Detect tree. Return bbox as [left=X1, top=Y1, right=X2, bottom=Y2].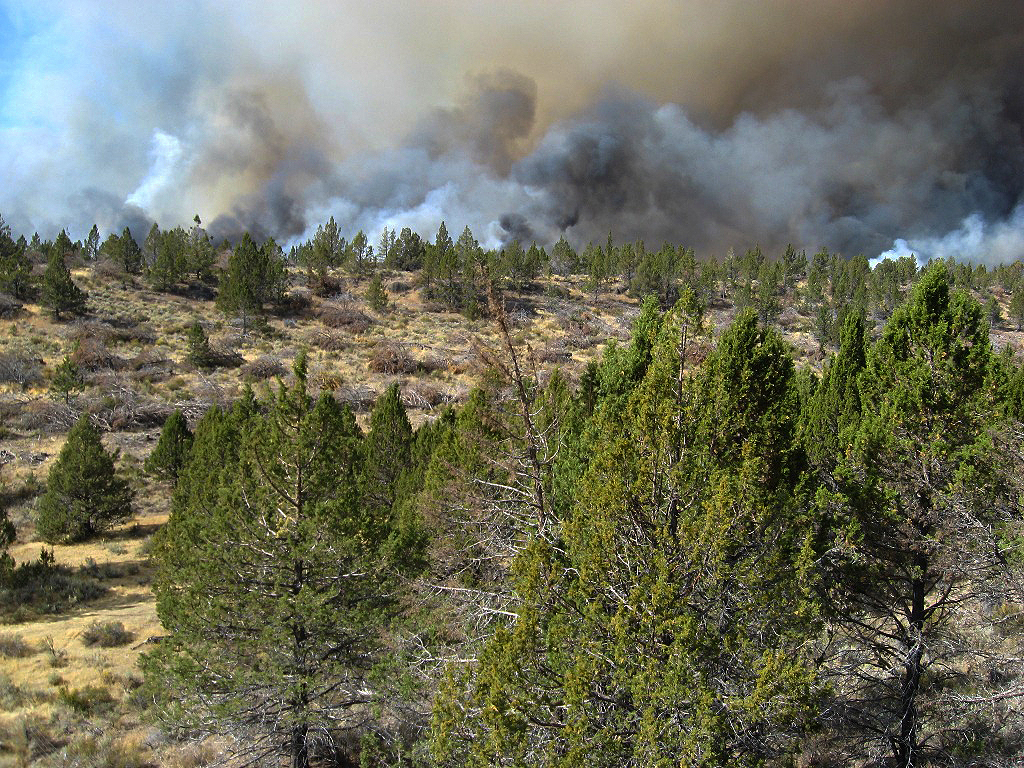
[left=549, top=243, right=576, bottom=274].
